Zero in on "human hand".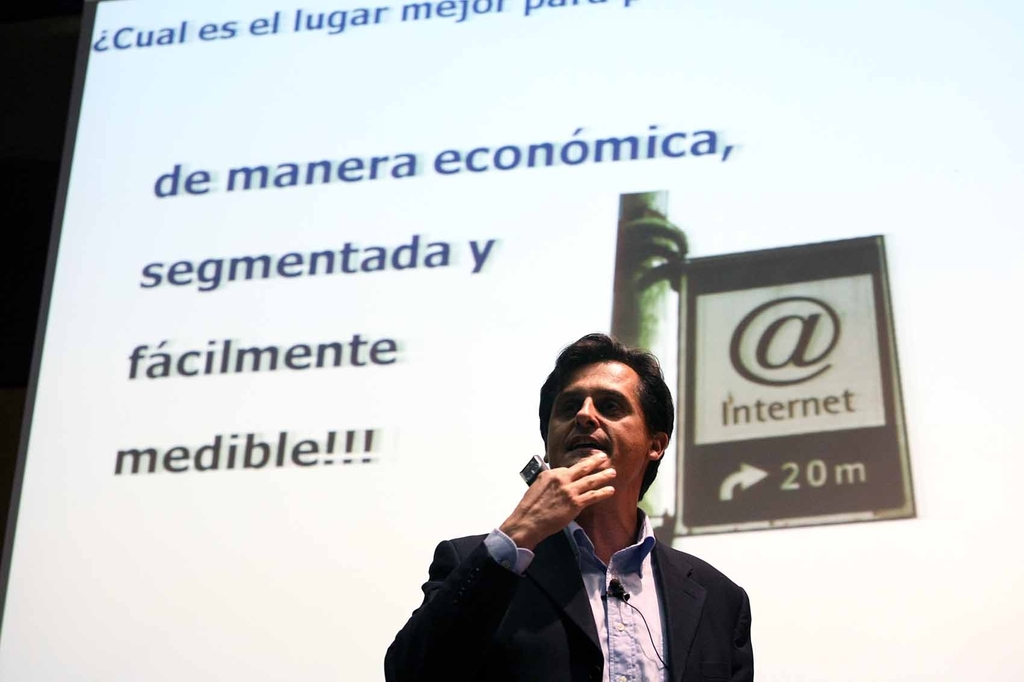
Zeroed in: pyautogui.locateOnScreen(515, 446, 621, 541).
